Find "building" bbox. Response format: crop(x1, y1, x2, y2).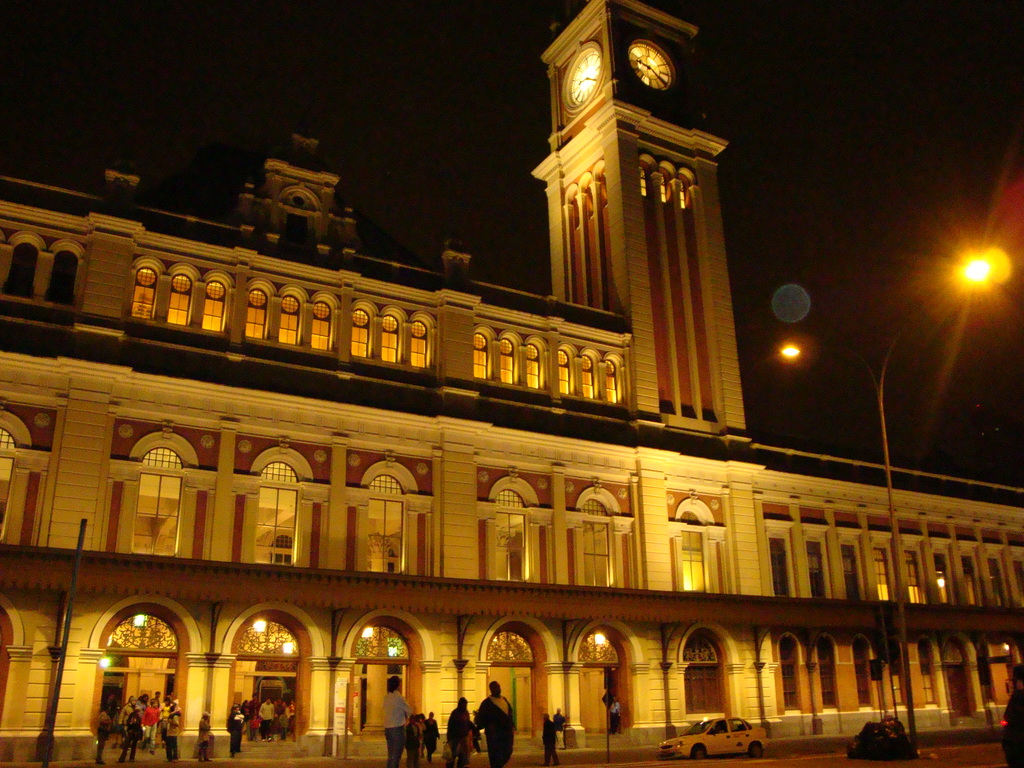
crop(0, 0, 1023, 765).
